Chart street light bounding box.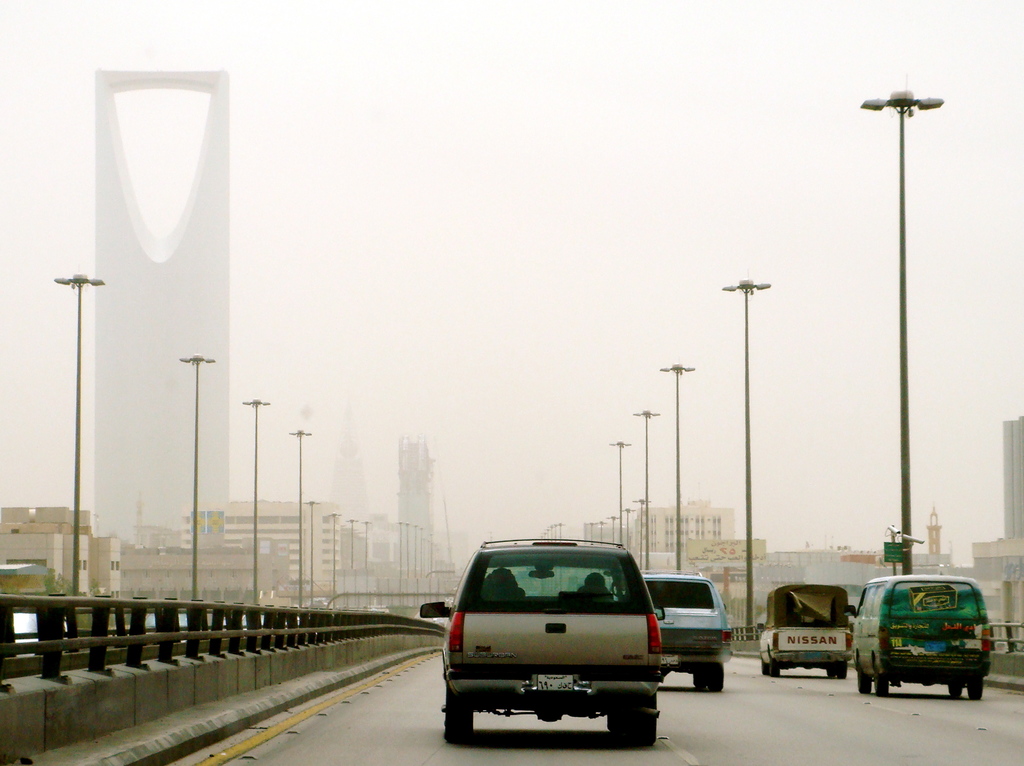
Charted: 356 517 372 574.
